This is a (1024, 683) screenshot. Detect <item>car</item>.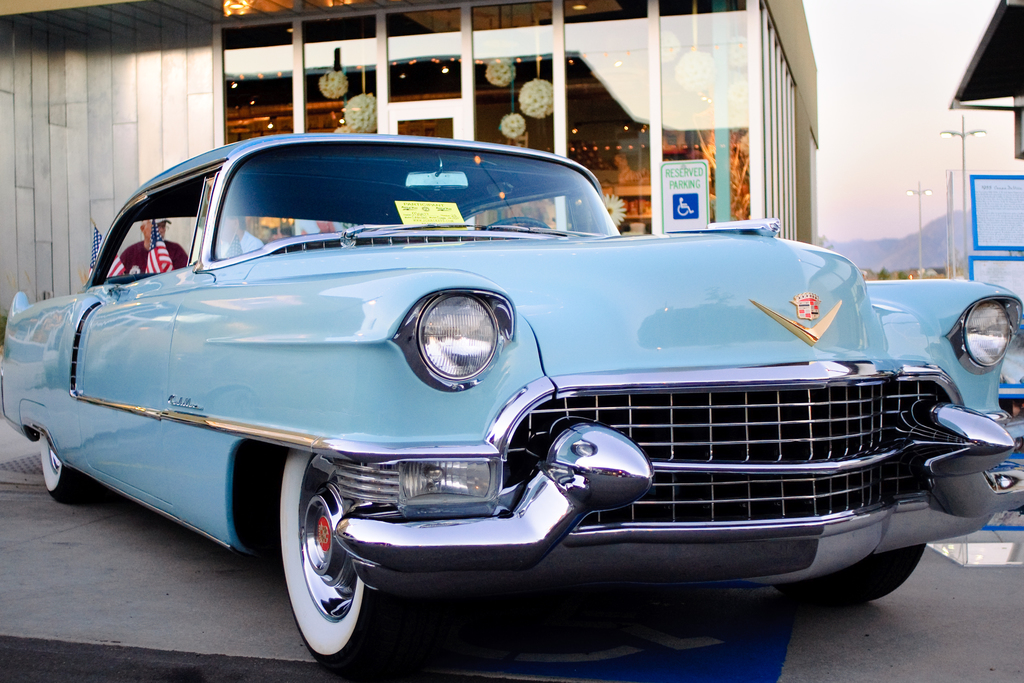
box=[0, 128, 1022, 682].
